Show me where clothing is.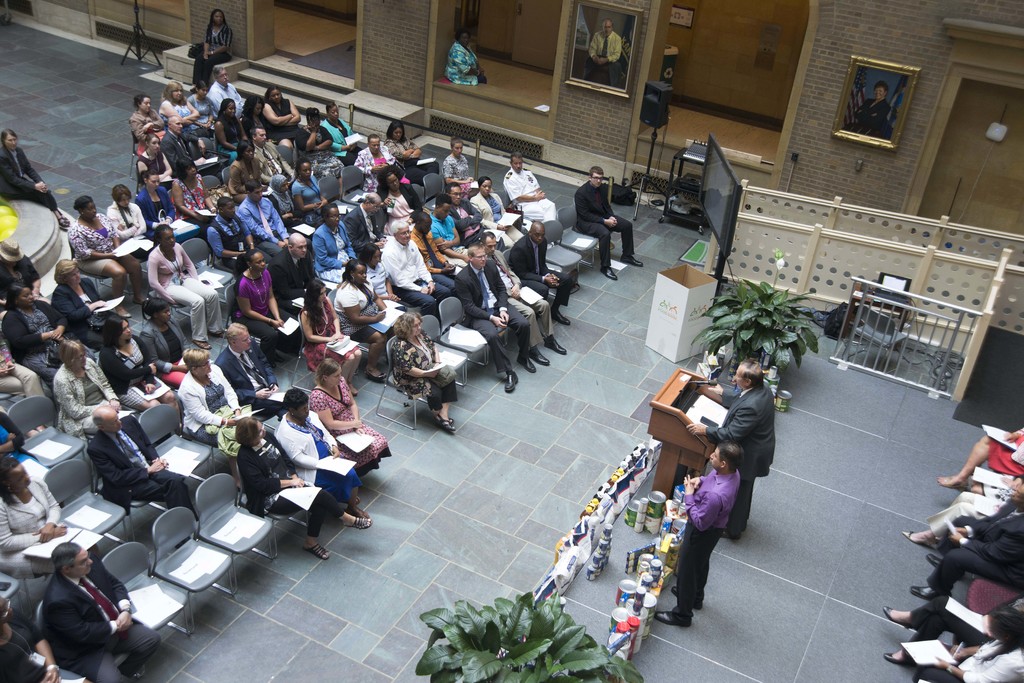
clothing is at (x1=436, y1=144, x2=476, y2=188).
